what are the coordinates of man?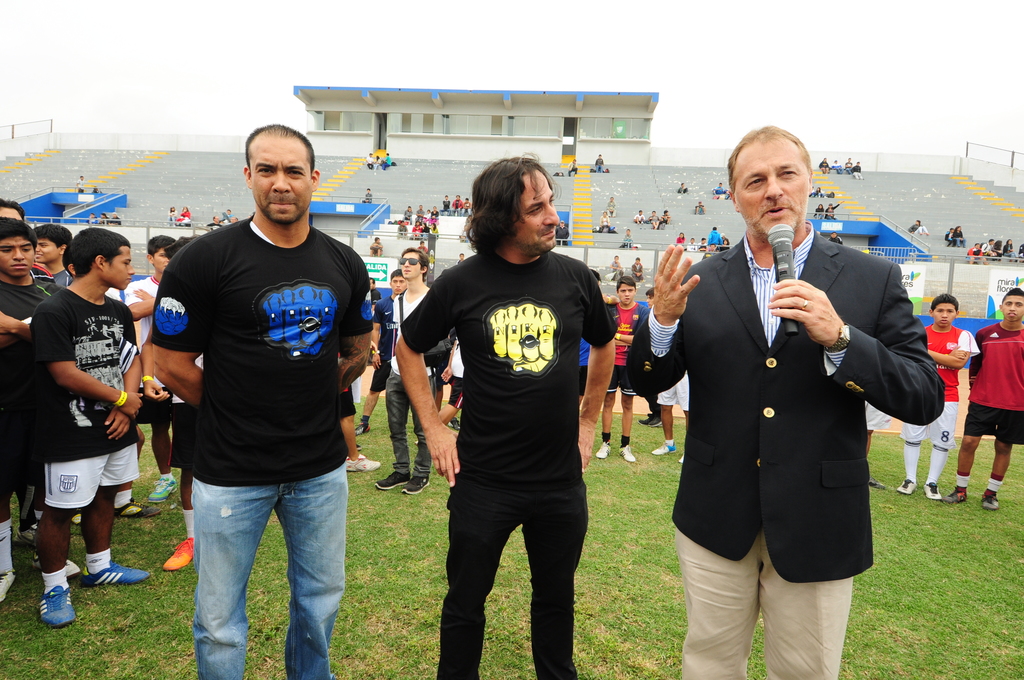
locate(136, 124, 388, 658).
